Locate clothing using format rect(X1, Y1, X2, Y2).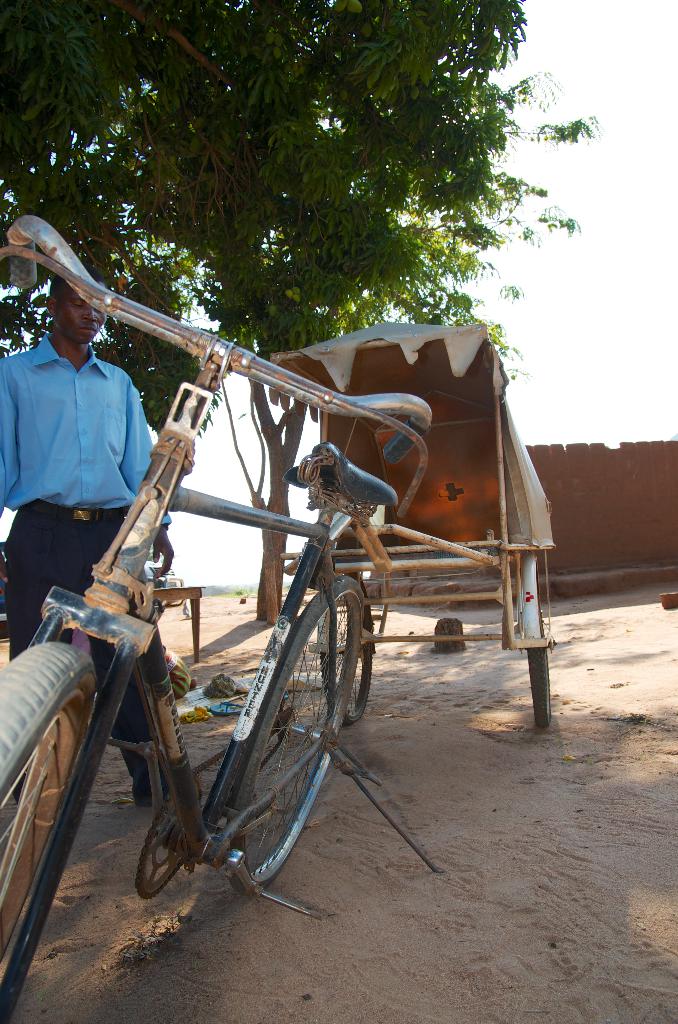
rect(0, 332, 174, 786).
